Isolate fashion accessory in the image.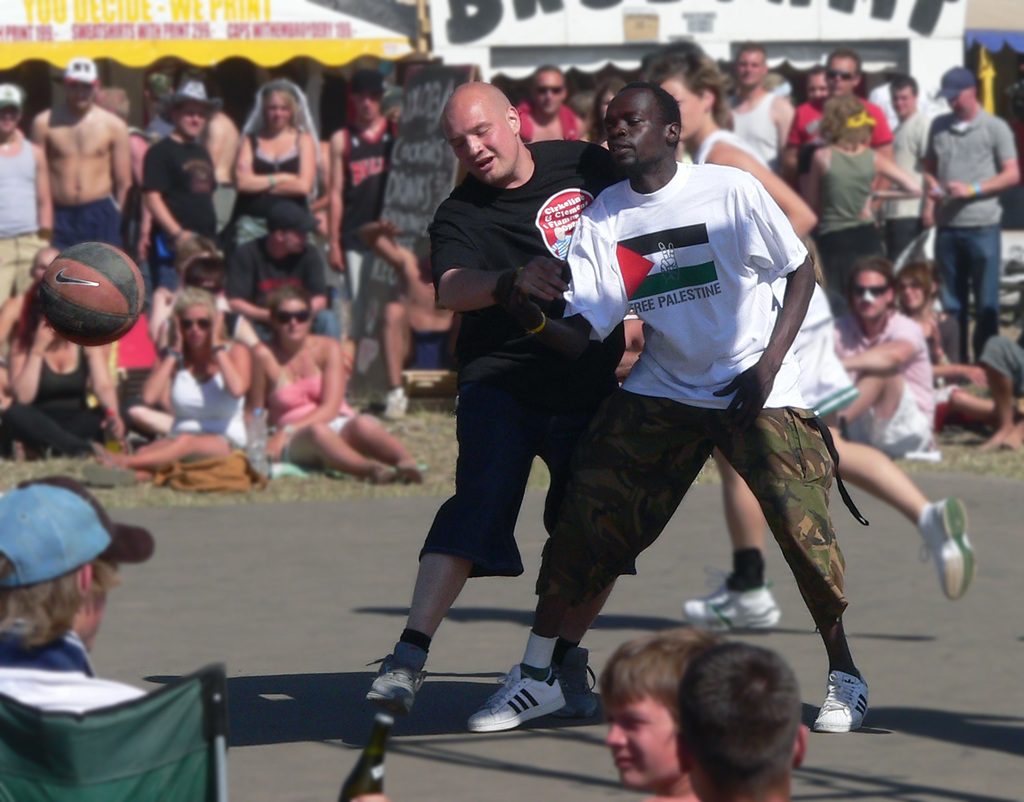
Isolated region: bbox(825, 69, 858, 81).
